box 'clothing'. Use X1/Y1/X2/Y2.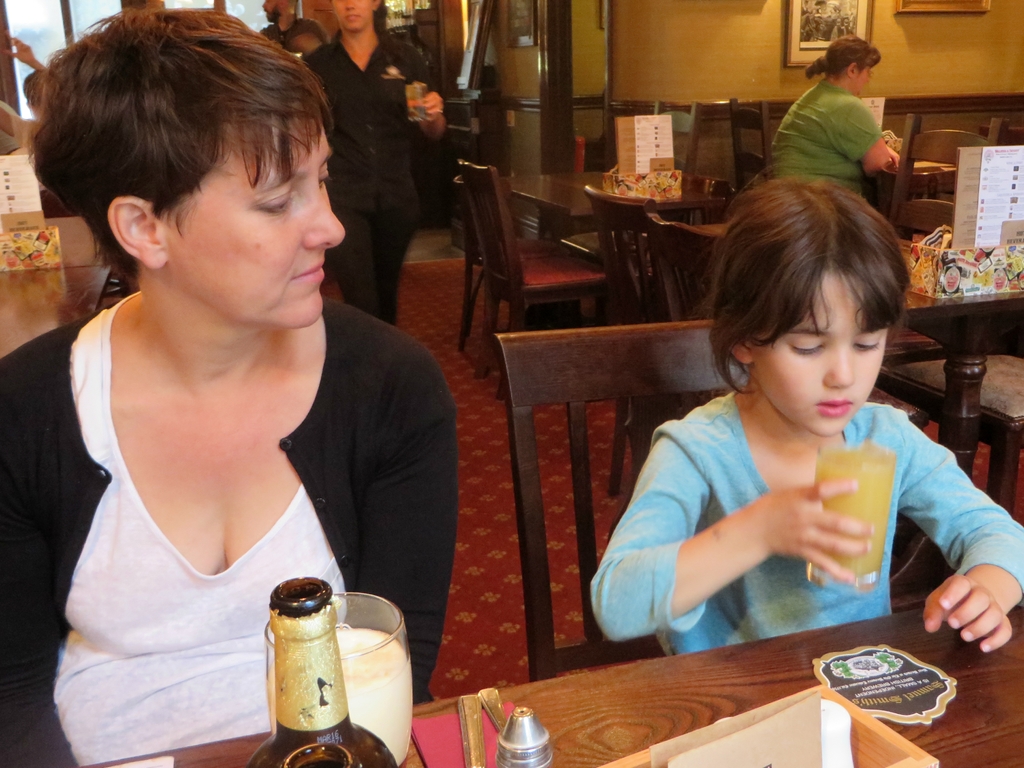
601/328/984/662.
